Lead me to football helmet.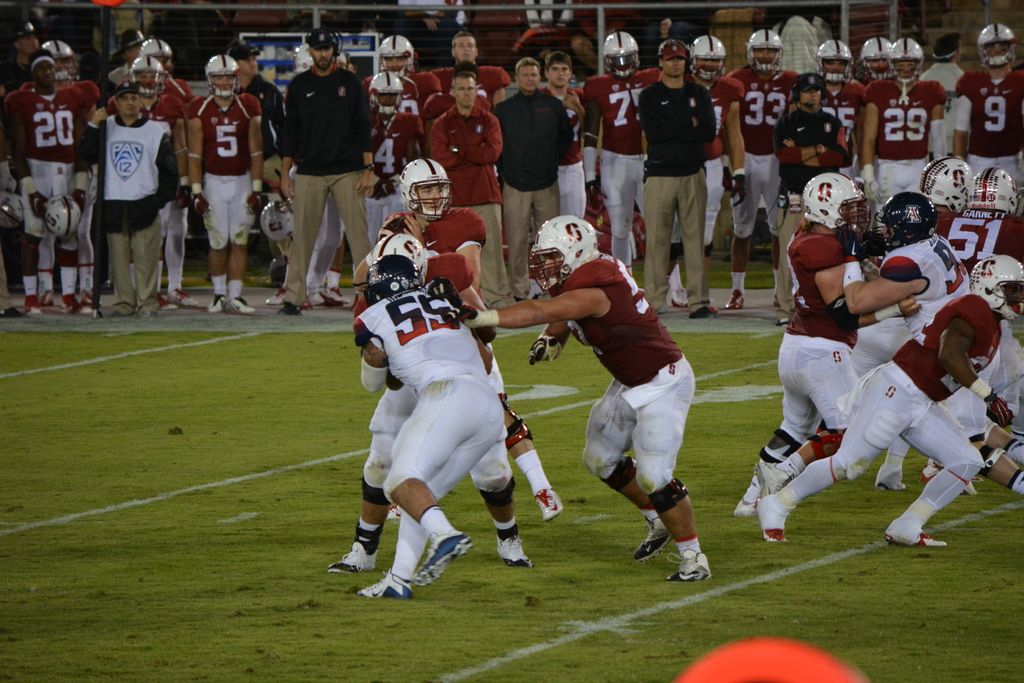
Lead to 865:32:893:78.
